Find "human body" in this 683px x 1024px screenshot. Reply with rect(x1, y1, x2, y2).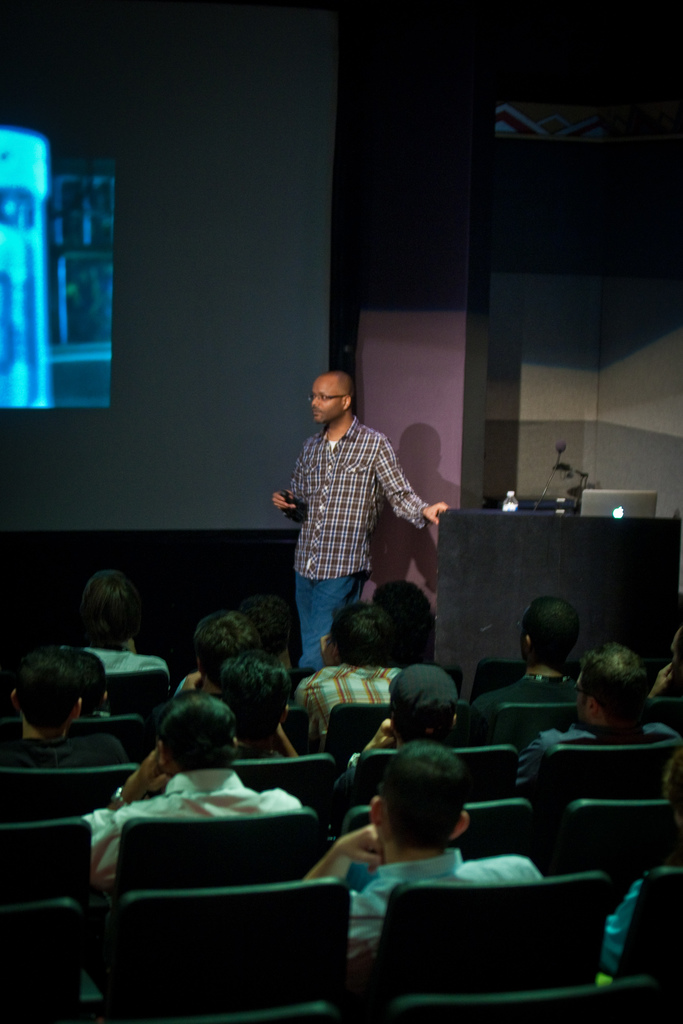
rect(299, 611, 399, 749).
